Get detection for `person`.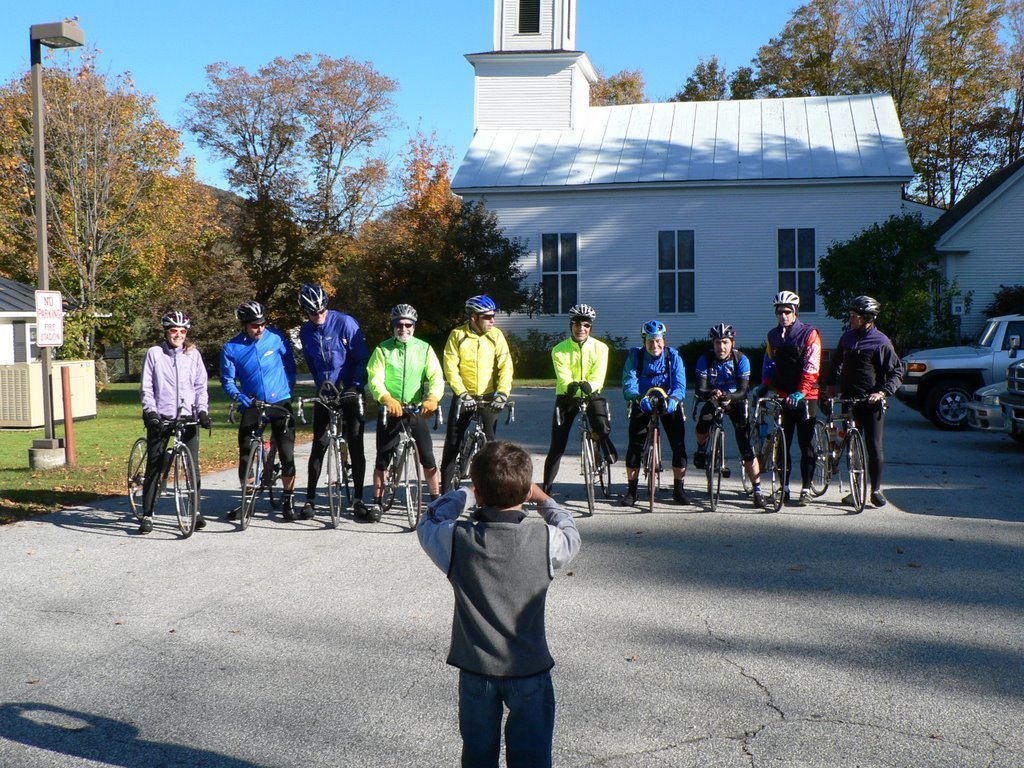
Detection: [417, 438, 580, 767].
